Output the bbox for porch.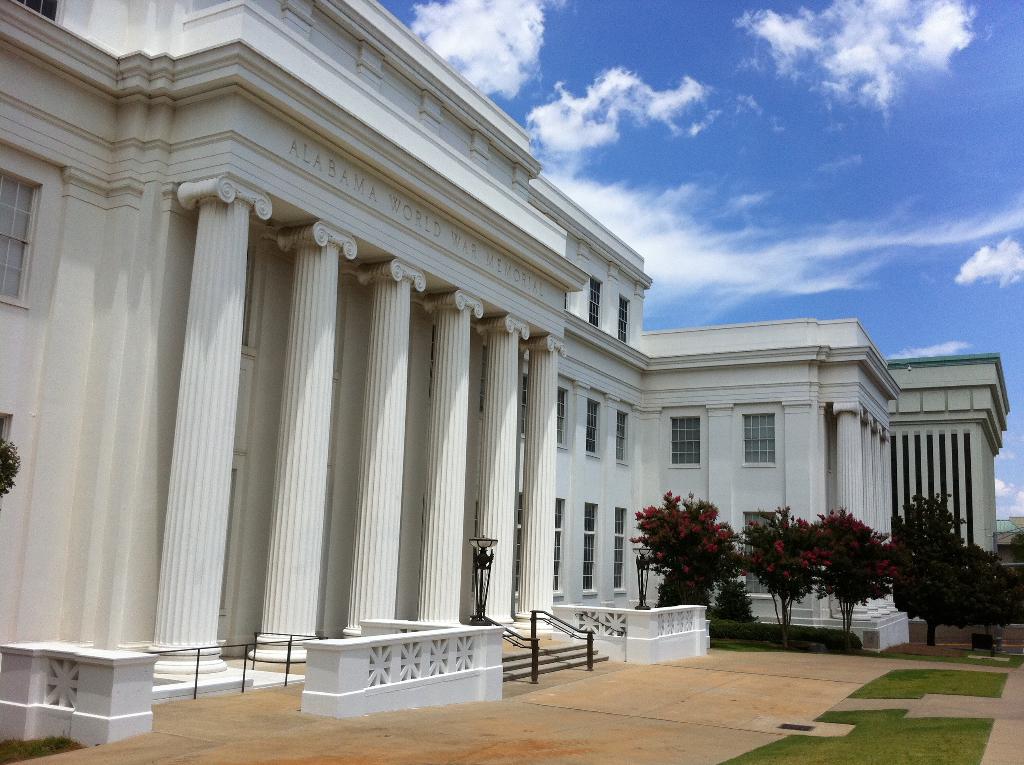
488 584 642 695.
